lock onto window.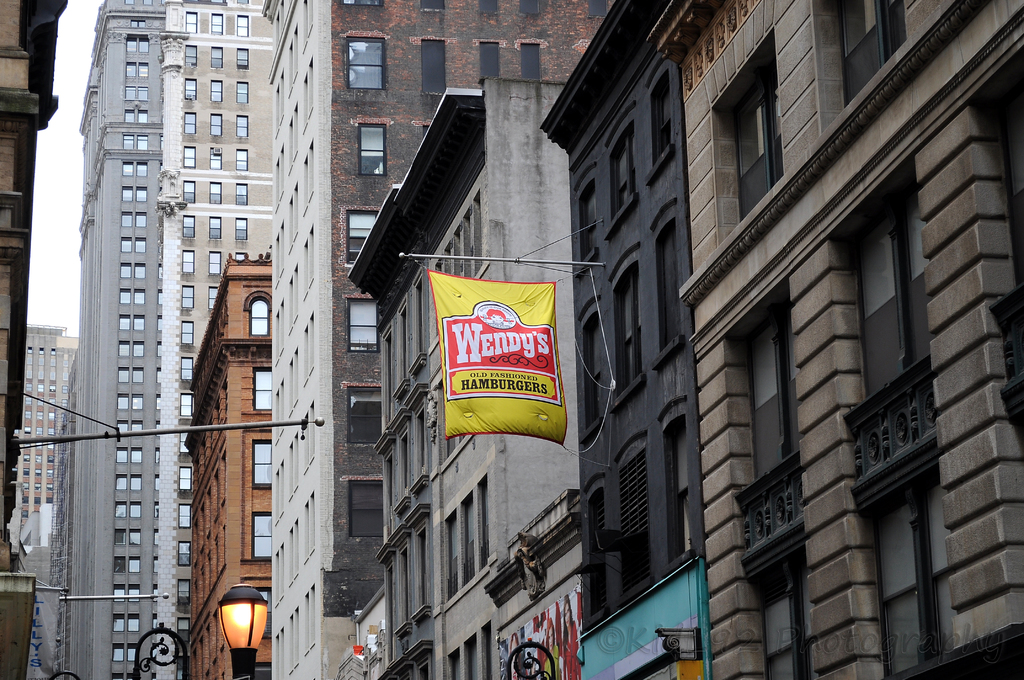
Locked: locate(151, 616, 159, 629).
